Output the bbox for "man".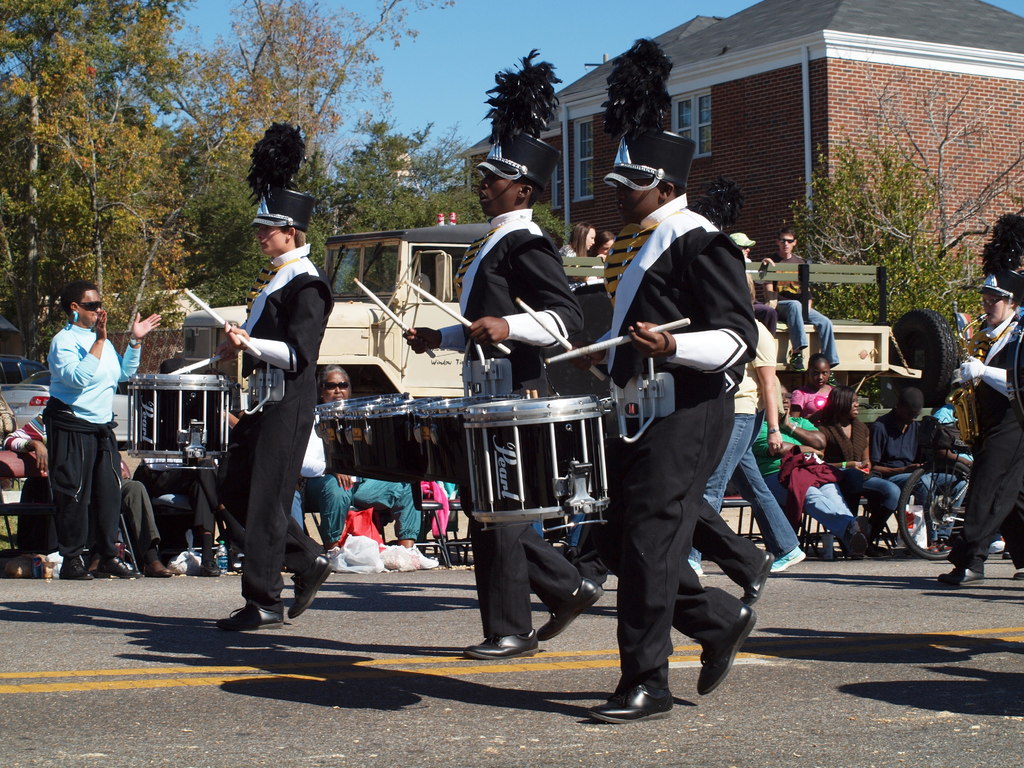
bbox=(930, 270, 1023, 585).
